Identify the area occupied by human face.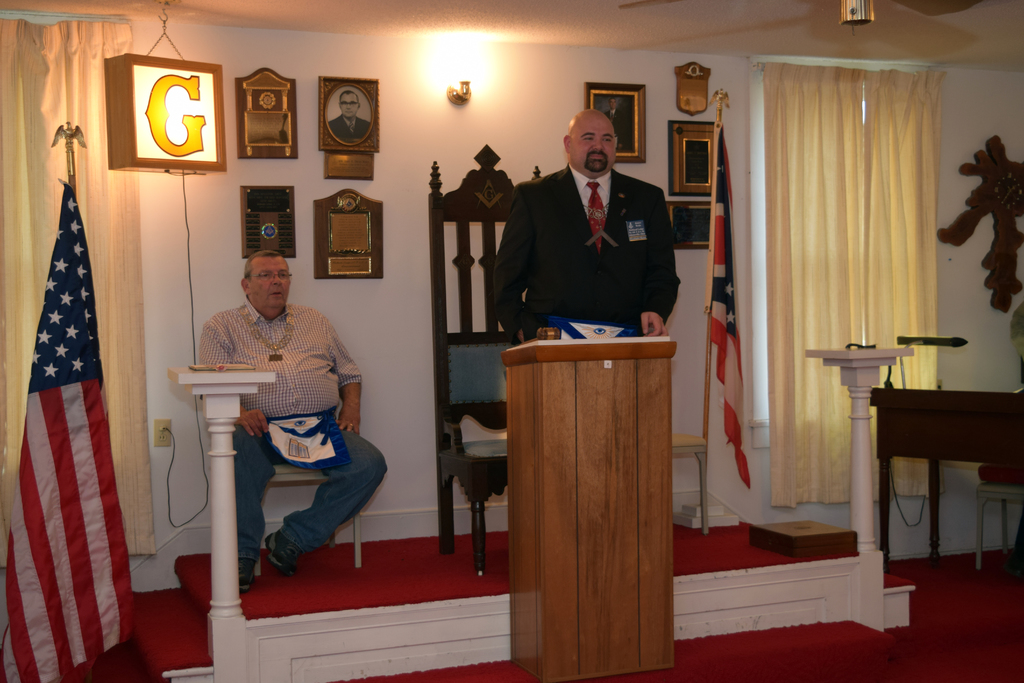
Area: 572,115,616,172.
